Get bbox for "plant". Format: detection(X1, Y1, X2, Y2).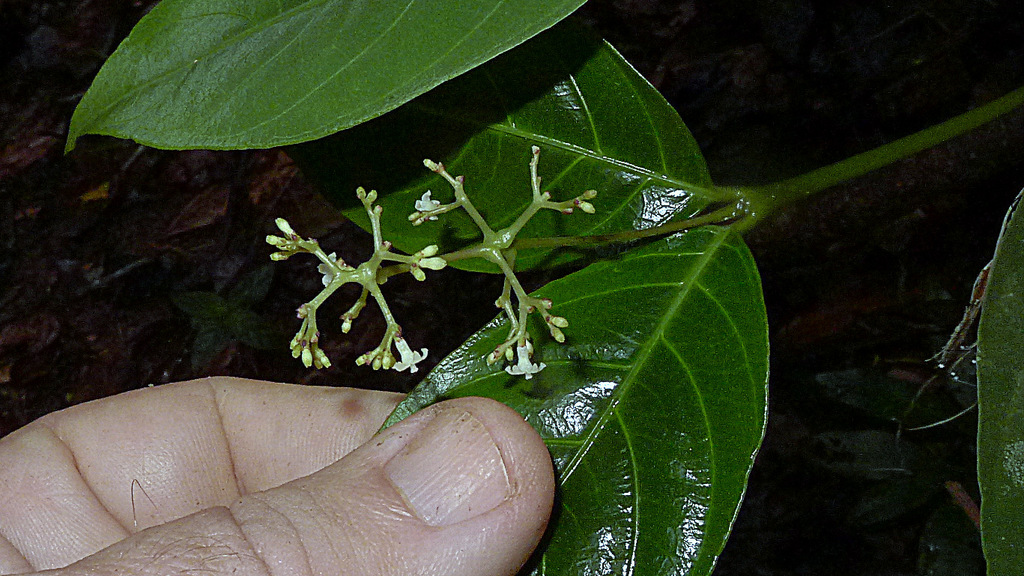
detection(20, 46, 979, 566).
